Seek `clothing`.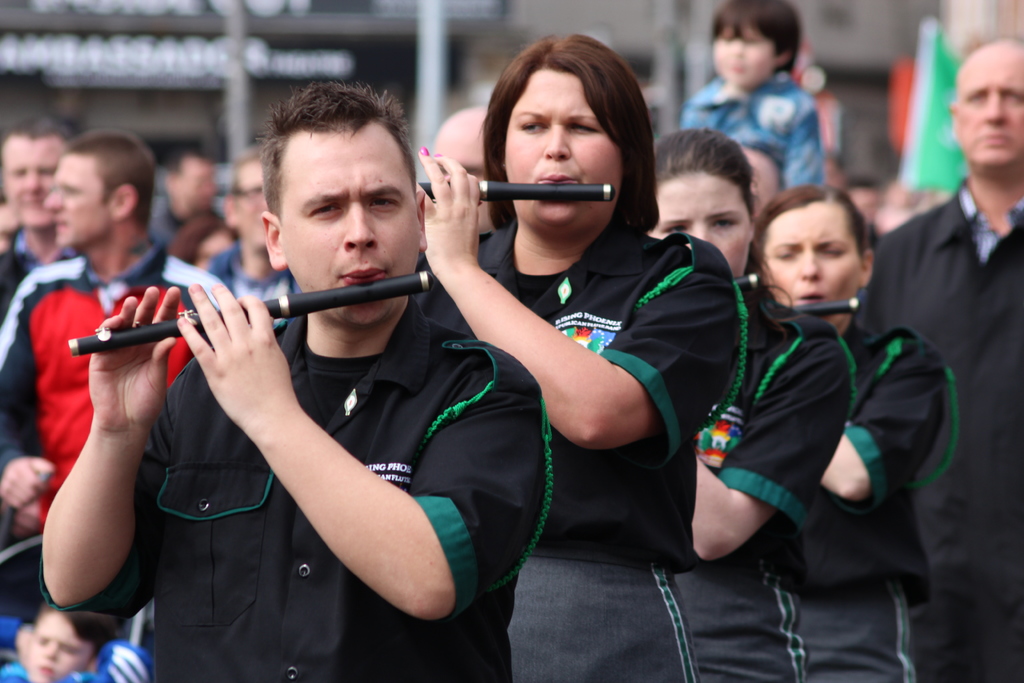
<bbox>209, 251, 303, 330</bbox>.
